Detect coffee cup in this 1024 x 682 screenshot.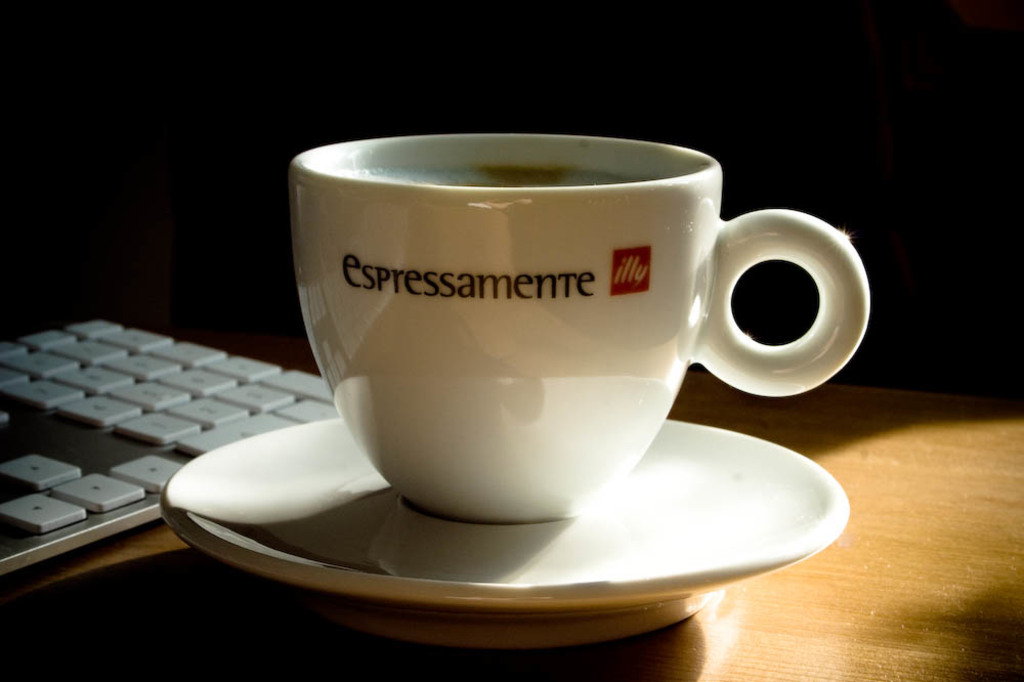
Detection: <region>285, 126, 869, 523</region>.
